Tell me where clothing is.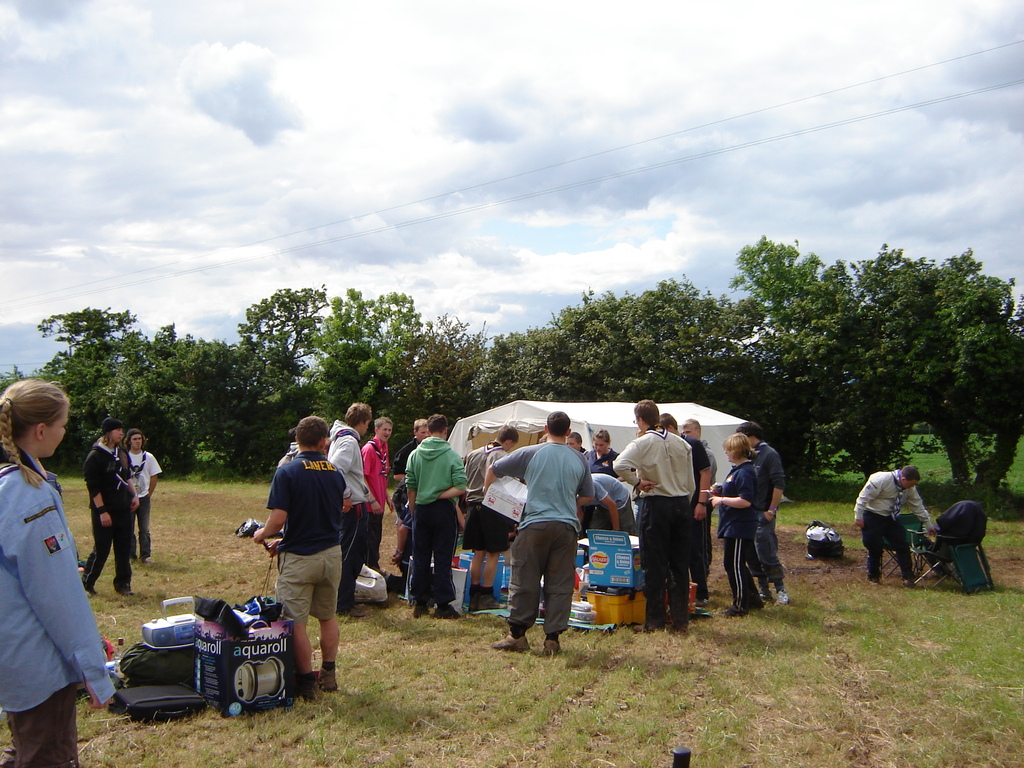
clothing is at 699 441 719 466.
